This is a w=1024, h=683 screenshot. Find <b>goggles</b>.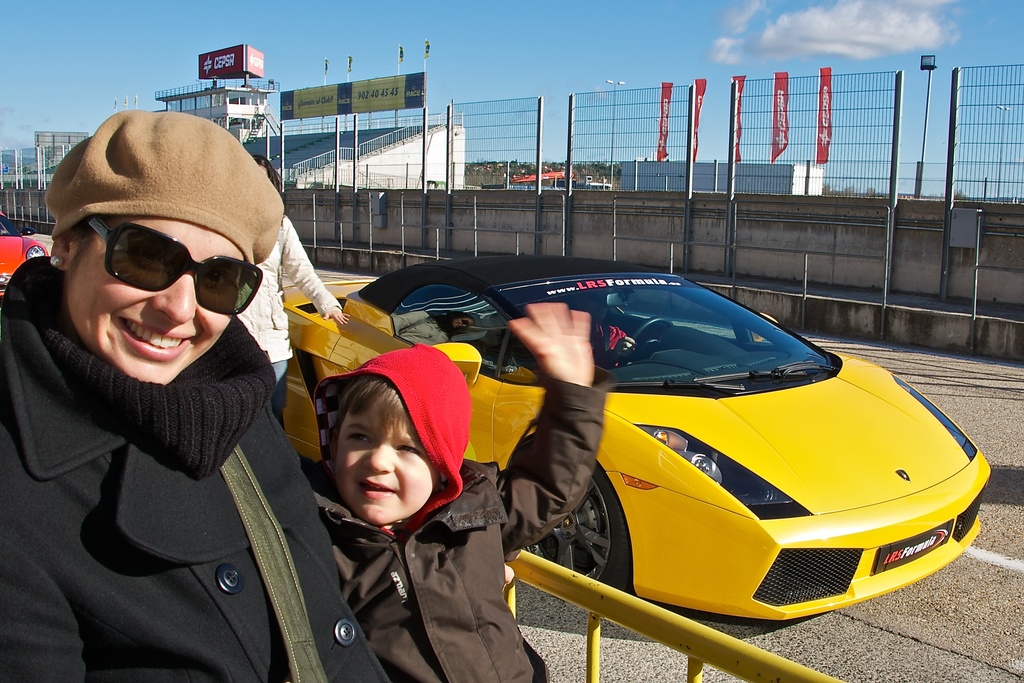
Bounding box: bbox=(74, 206, 269, 325).
